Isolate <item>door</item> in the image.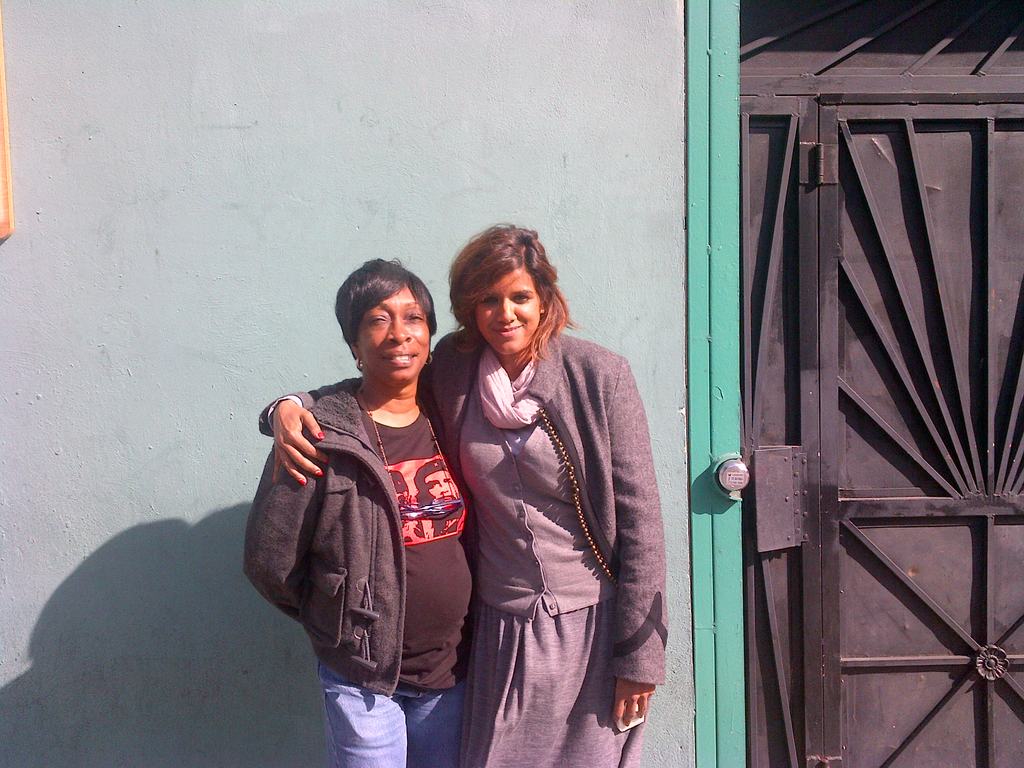
Isolated region: (left=737, top=96, right=1023, bottom=767).
